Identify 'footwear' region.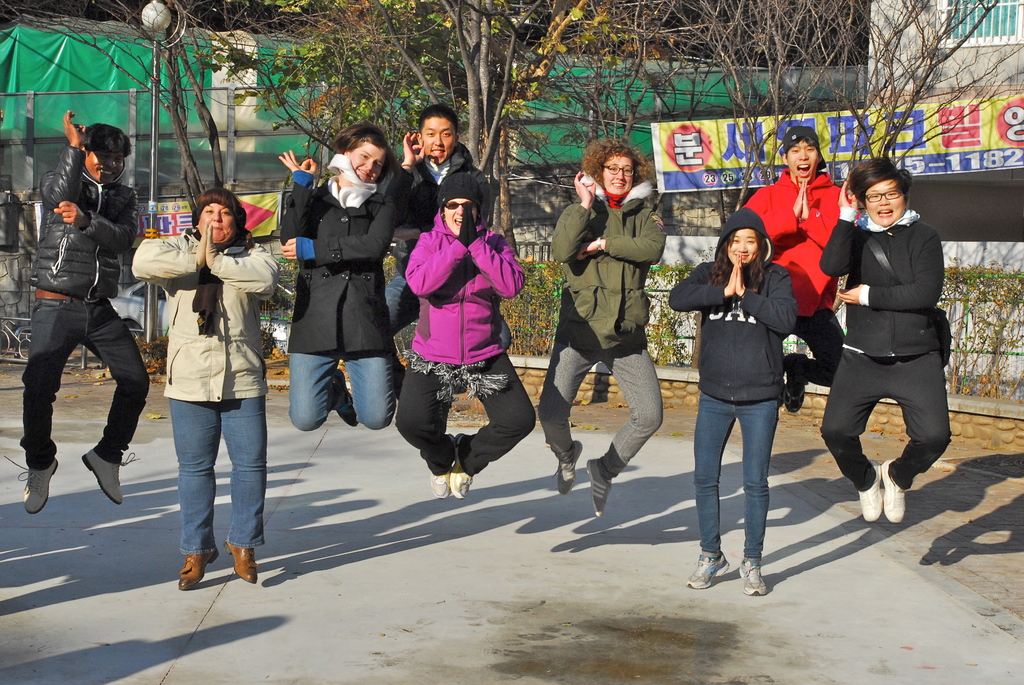
Region: [557, 439, 586, 500].
